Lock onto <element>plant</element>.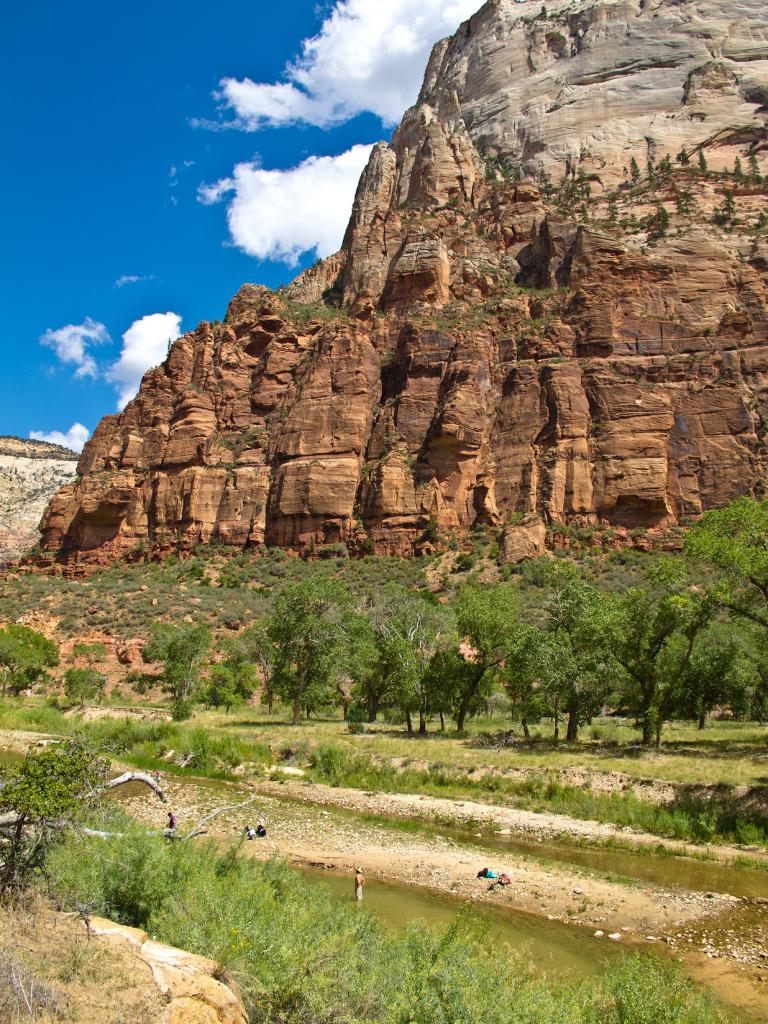
Locked: l=755, t=399, r=767, b=451.
